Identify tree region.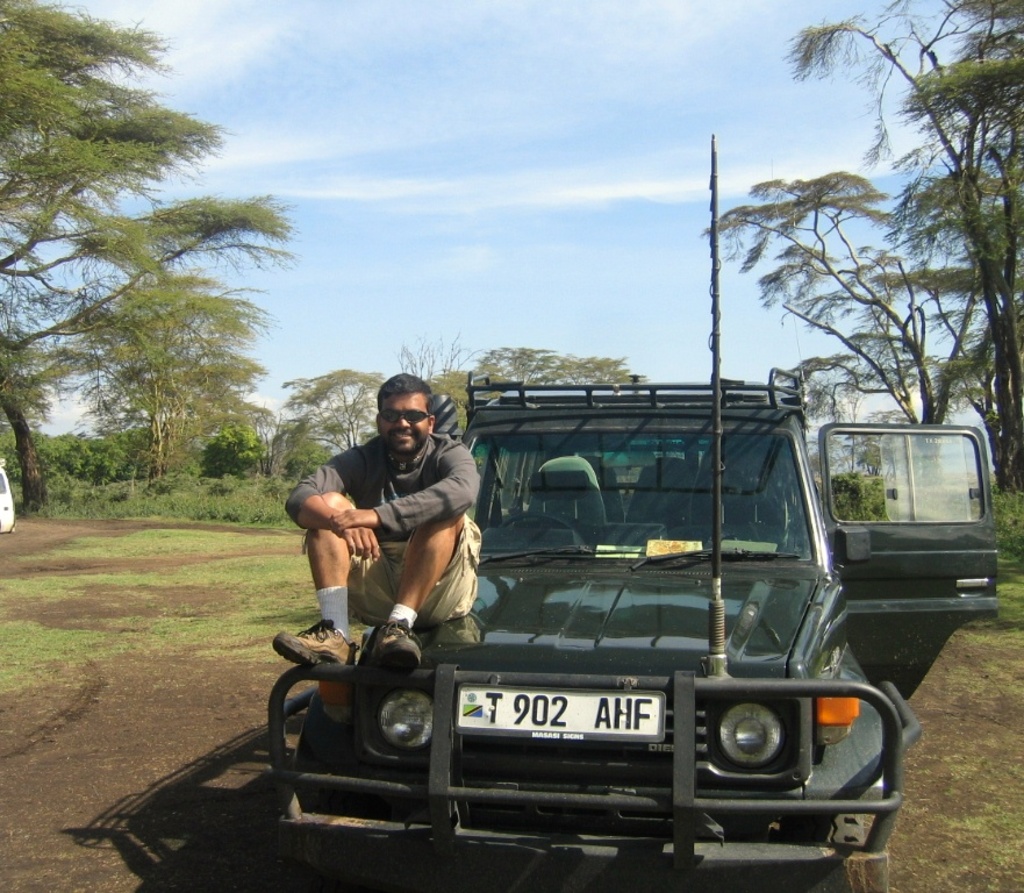
Region: BBox(0, 416, 165, 498).
